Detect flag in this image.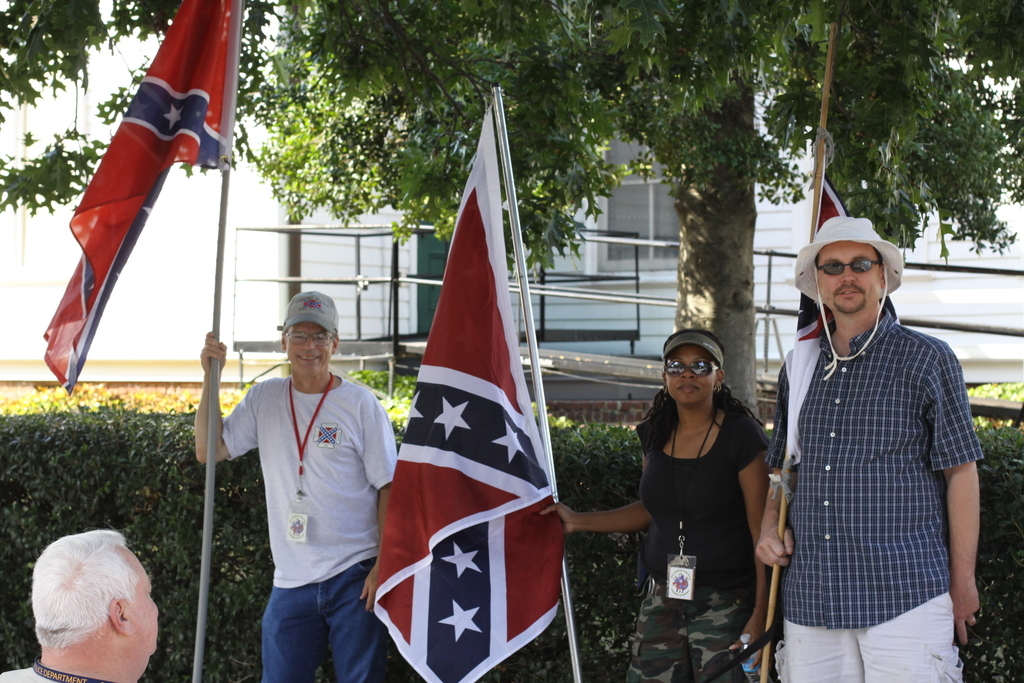
Detection: (36, 0, 249, 390).
